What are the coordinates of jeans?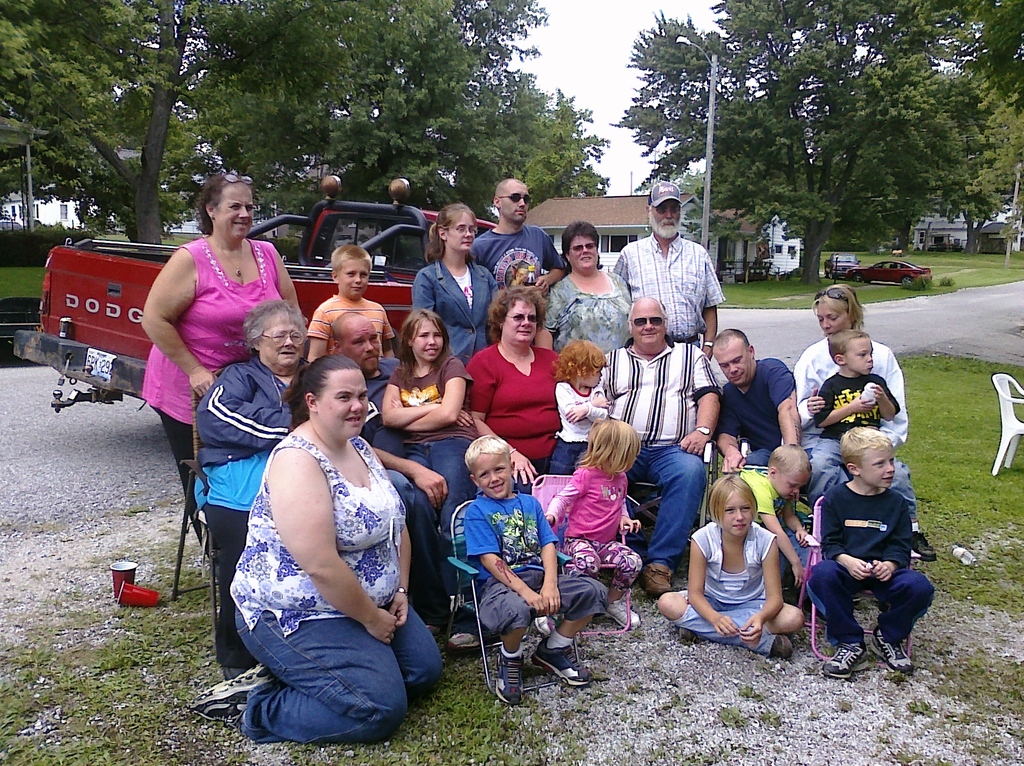
pyautogui.locateOnScreen(401, 439, 463, 601).
